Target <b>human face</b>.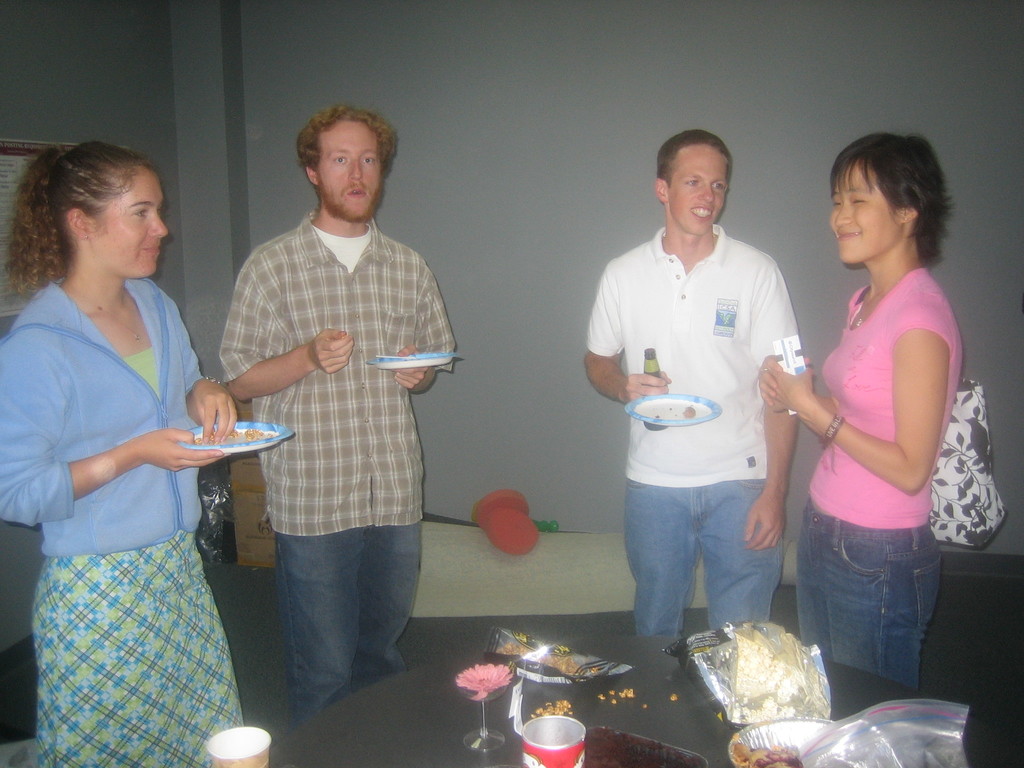
Target region: <region>312, 119, 387, 222</region>.
